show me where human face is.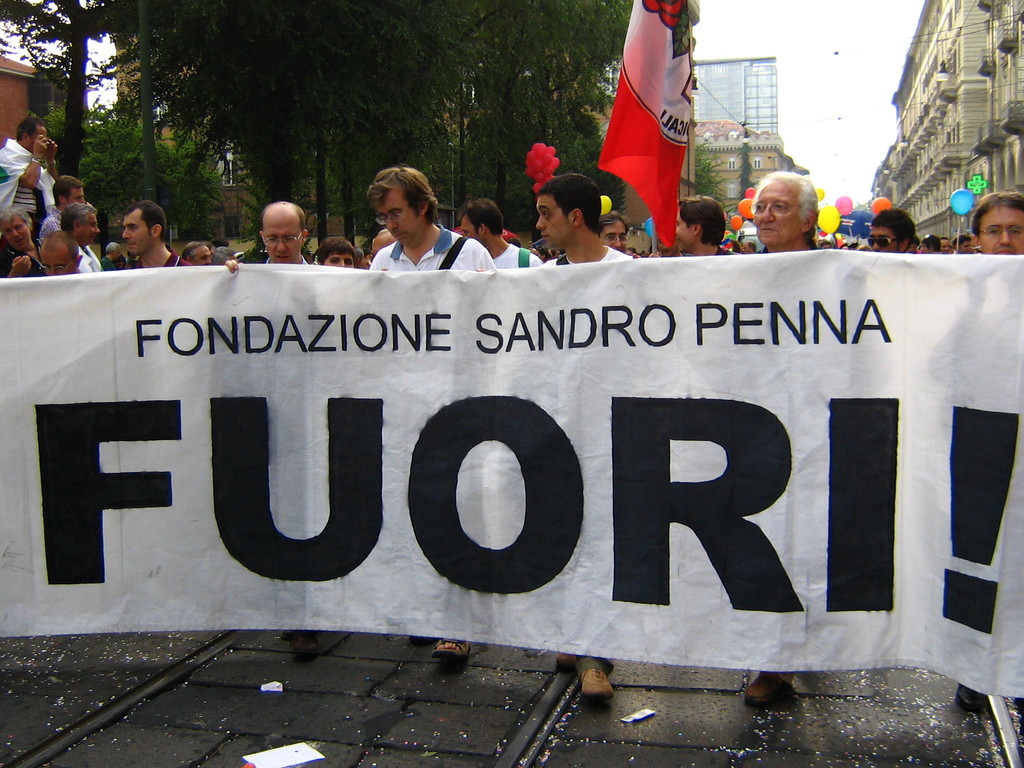
human face is at (4,216,33,250).
